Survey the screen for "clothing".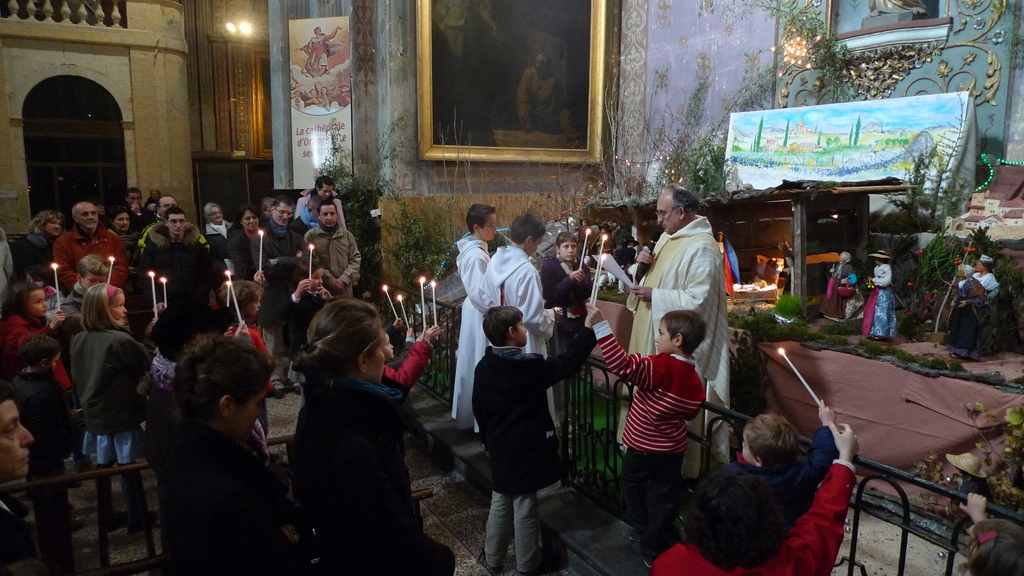
Survey found: 973:269:1002:351.
